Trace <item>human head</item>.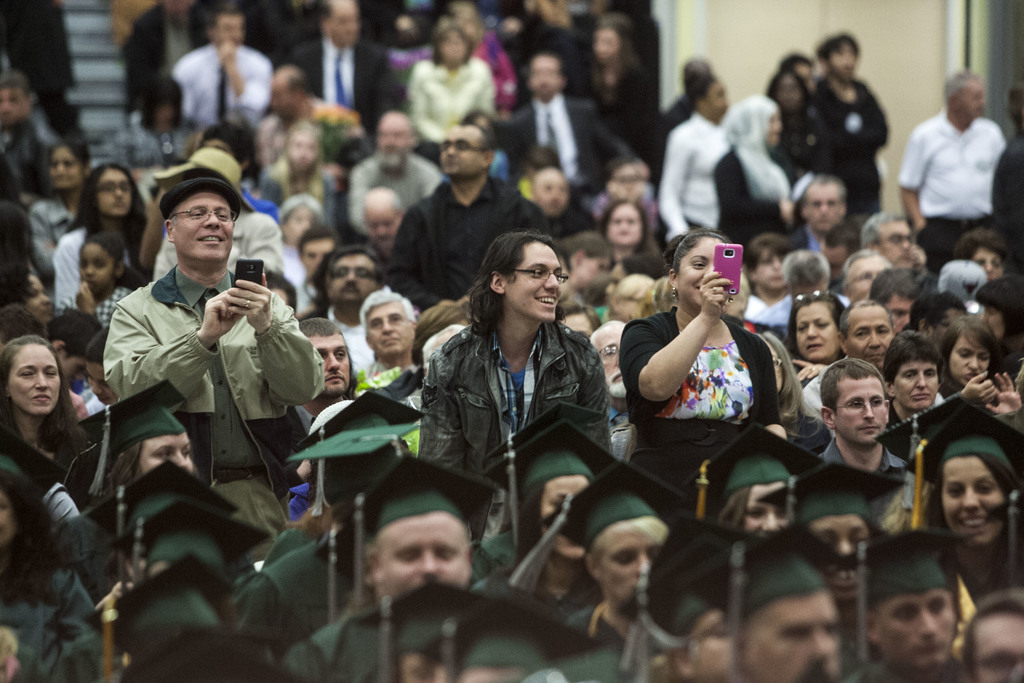
Traced to left=954, top=233, right=1009, bottom=283.
